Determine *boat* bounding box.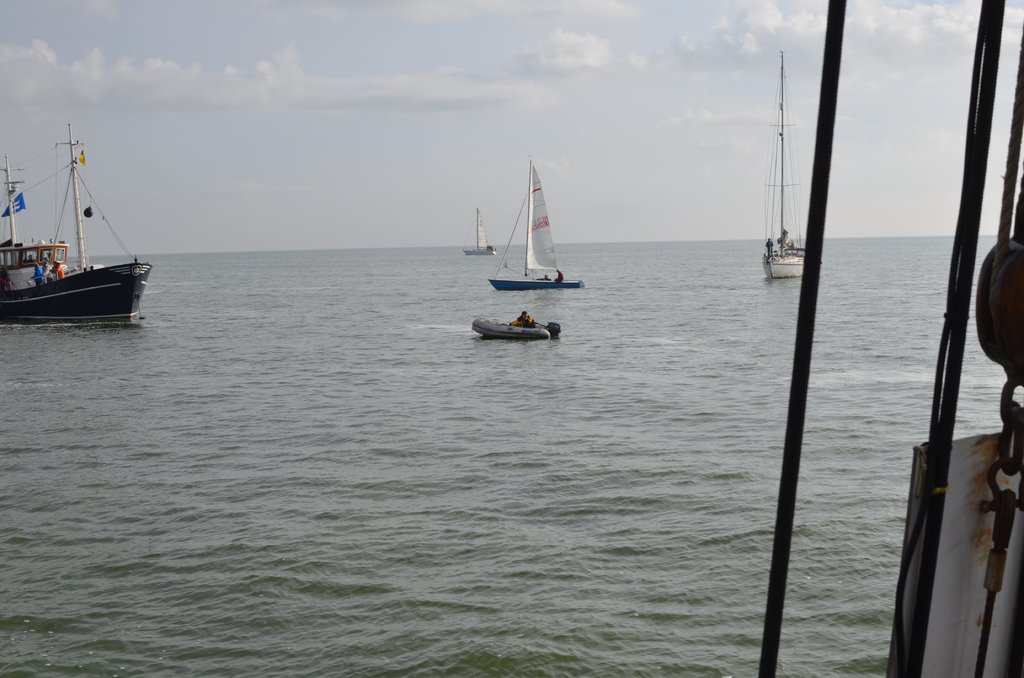
Determined: bbox=(762, 45, 815, 284).
